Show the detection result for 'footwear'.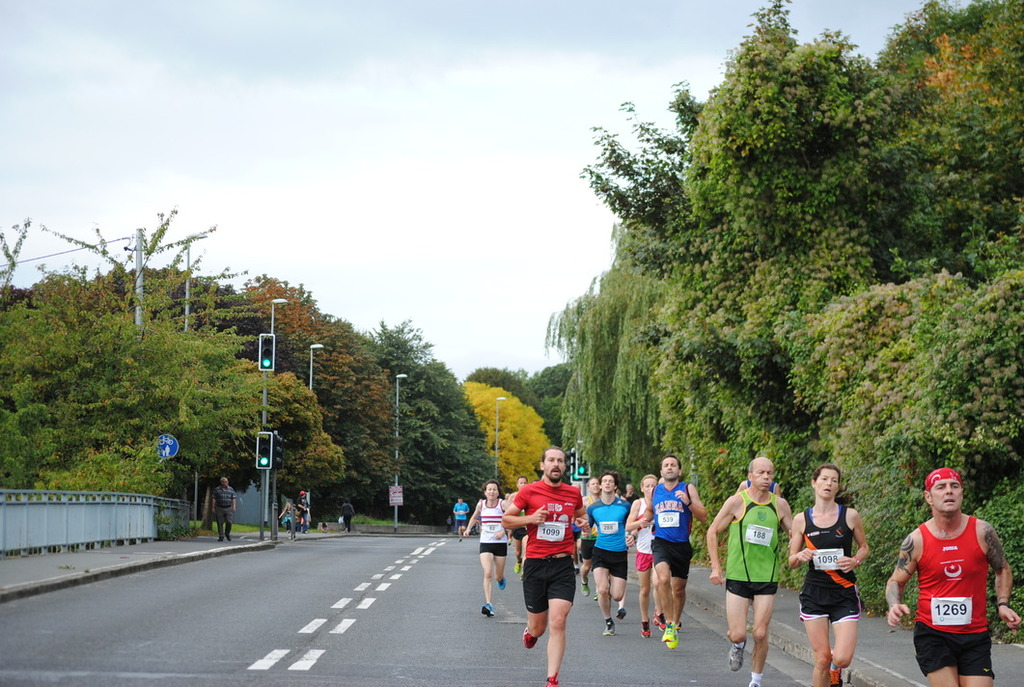
497:574:507:591.
